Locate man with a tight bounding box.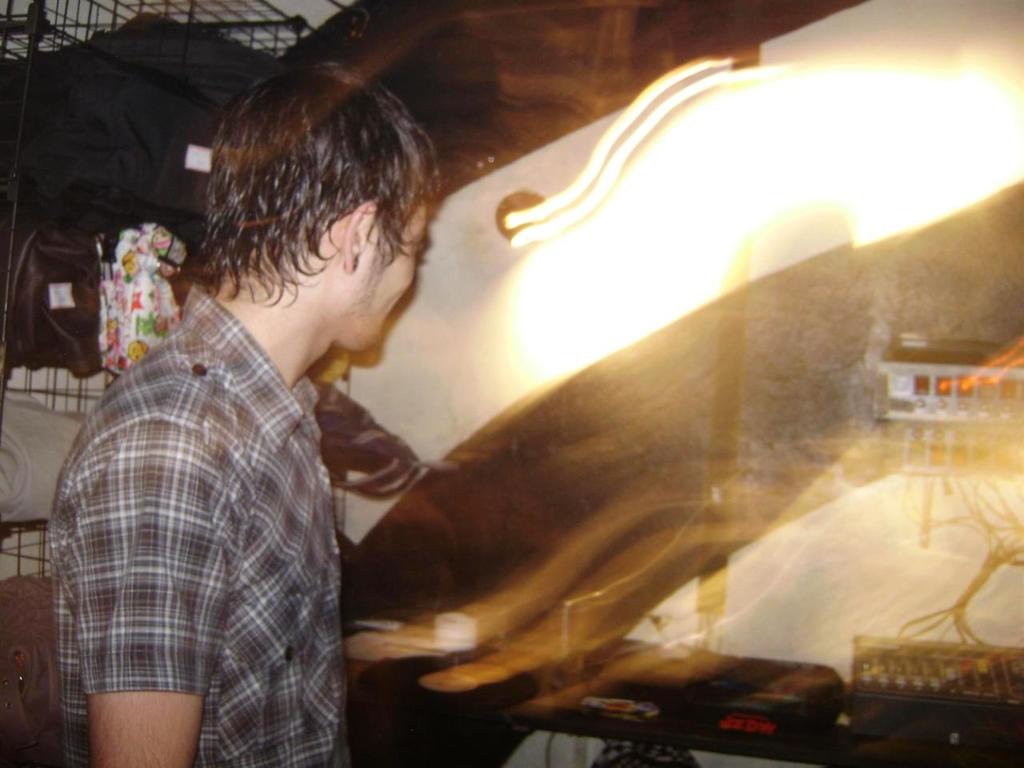
x1=61, y1=33, x2=555, y2=758.
